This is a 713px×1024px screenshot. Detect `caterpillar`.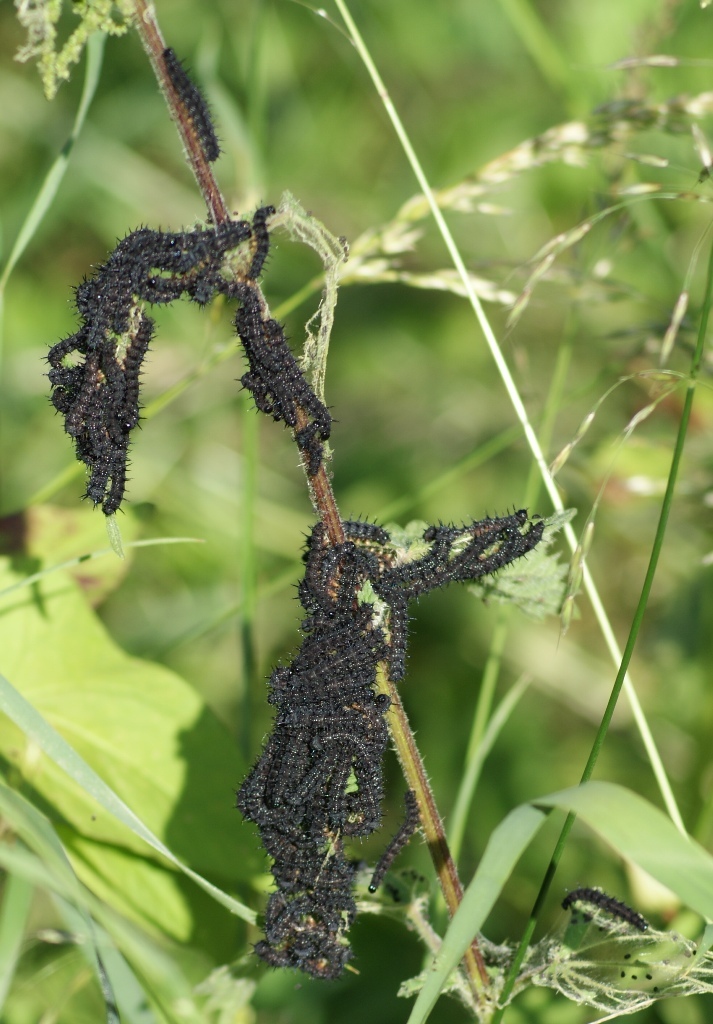
<region>157, 42, 232, 166</region>.
